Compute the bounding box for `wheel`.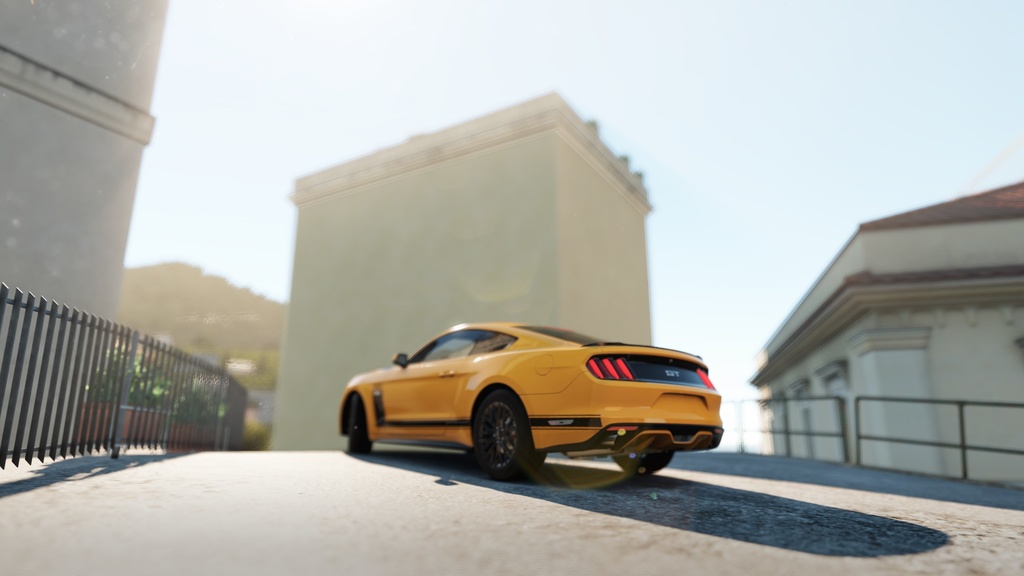
rect(466, 405, 531, 472).
